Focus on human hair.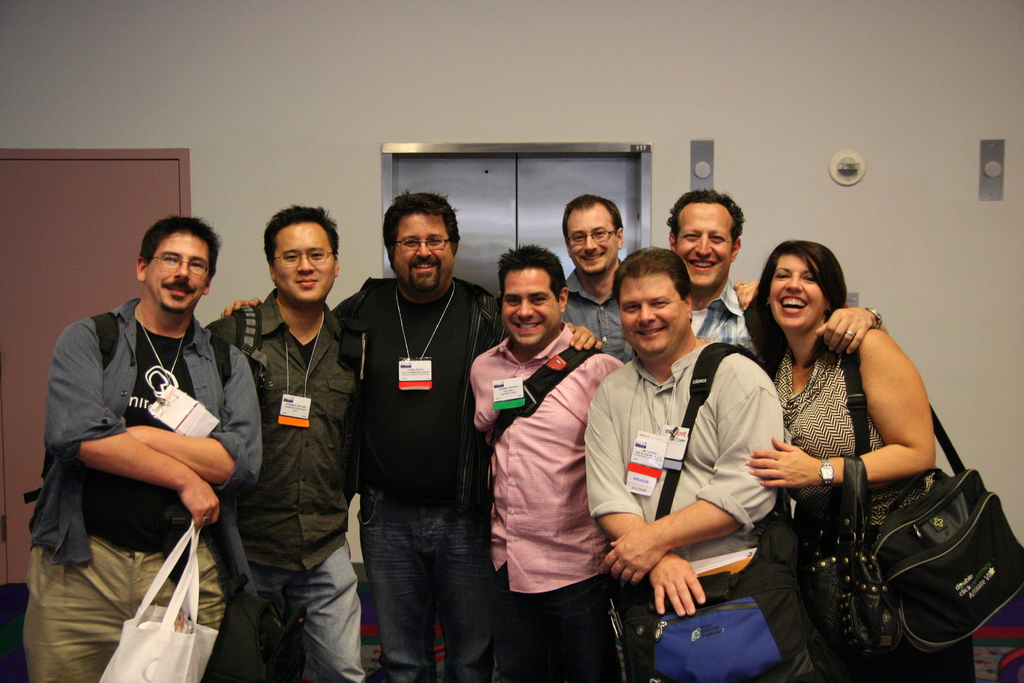
Focused at detection(665, 186, 748, 251).
